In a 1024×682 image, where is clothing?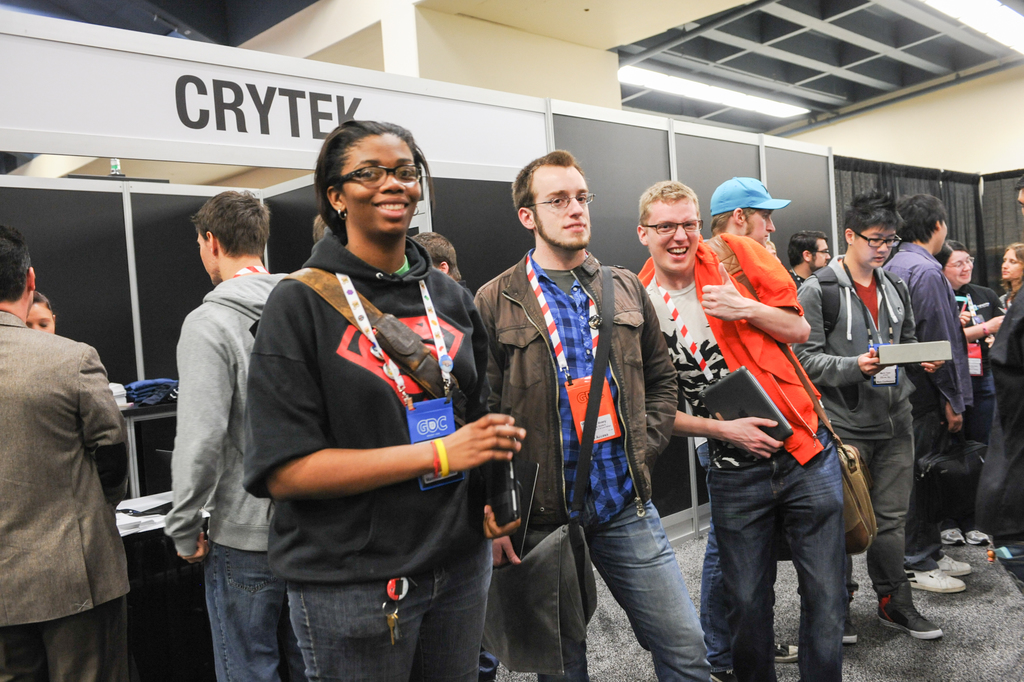
{"x1": 972, "y1": 279, "x2": 1023, "y2": 558}.
